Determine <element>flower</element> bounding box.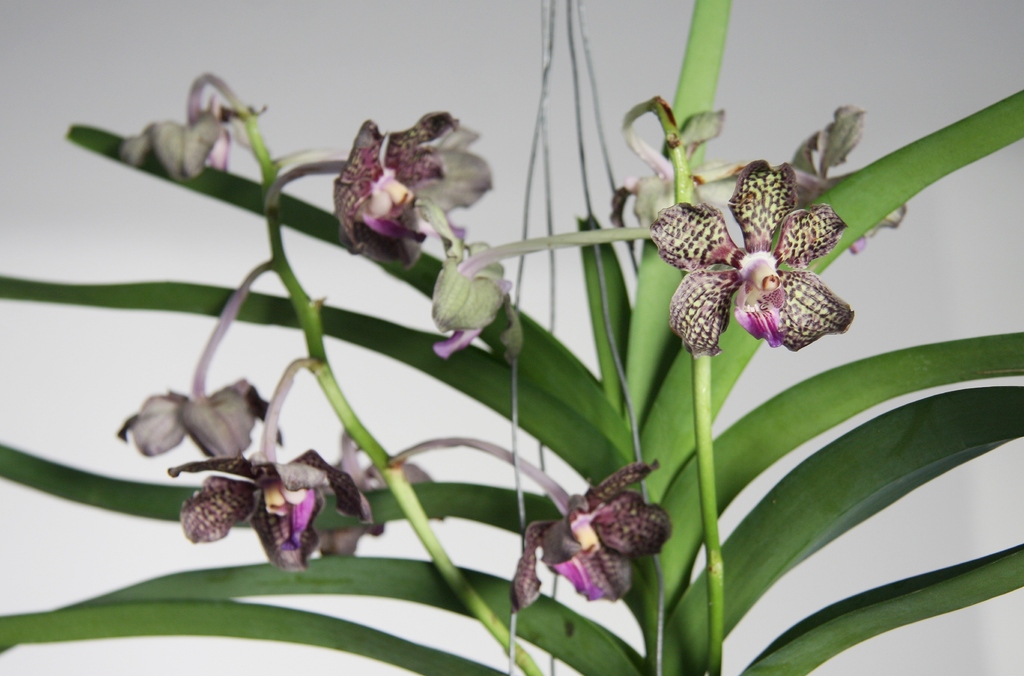
Determined: Rect(618, 95, 753, 231).
